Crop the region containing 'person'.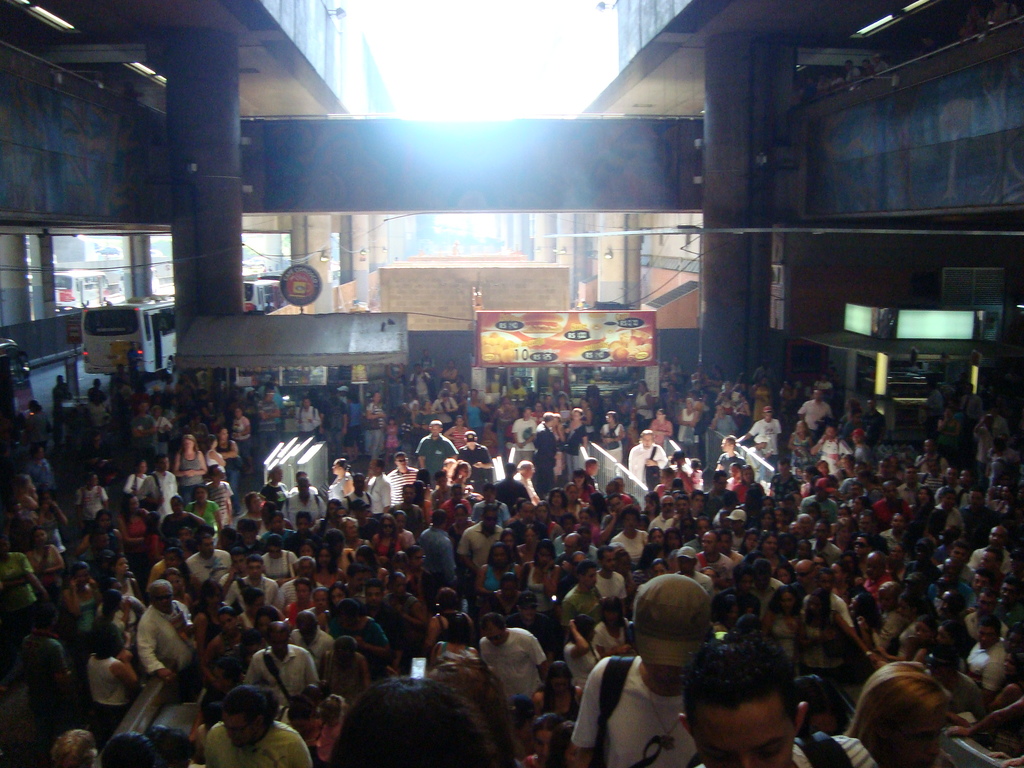
Crop region: detection(936, 464, 964, 500).
